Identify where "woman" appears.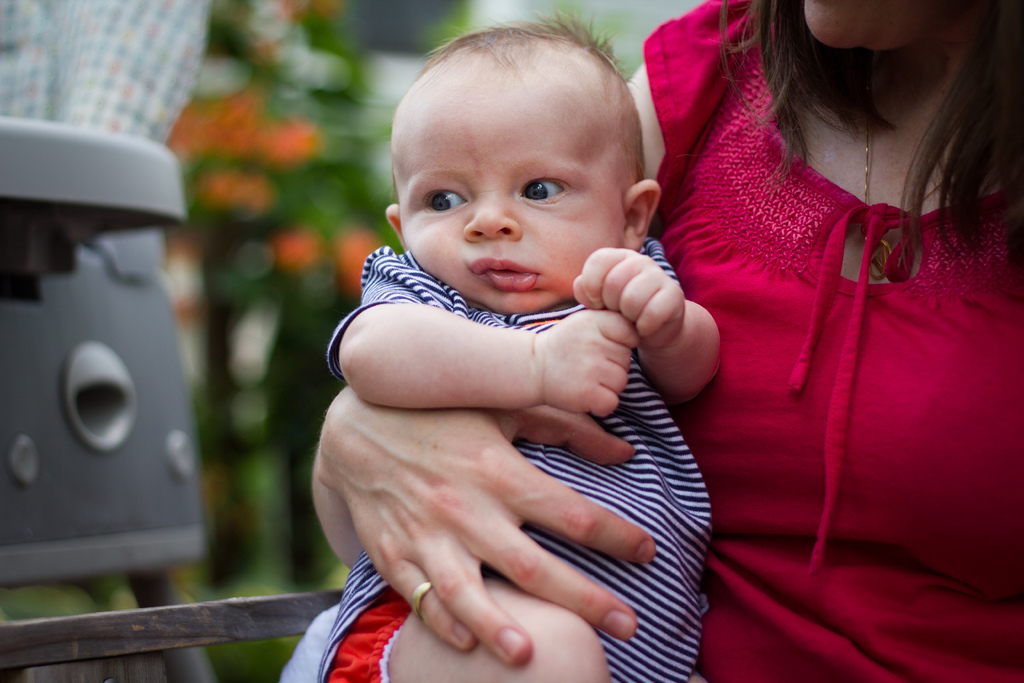
Appears at <bbox>267, 1, 1019, 682</bbox>.
